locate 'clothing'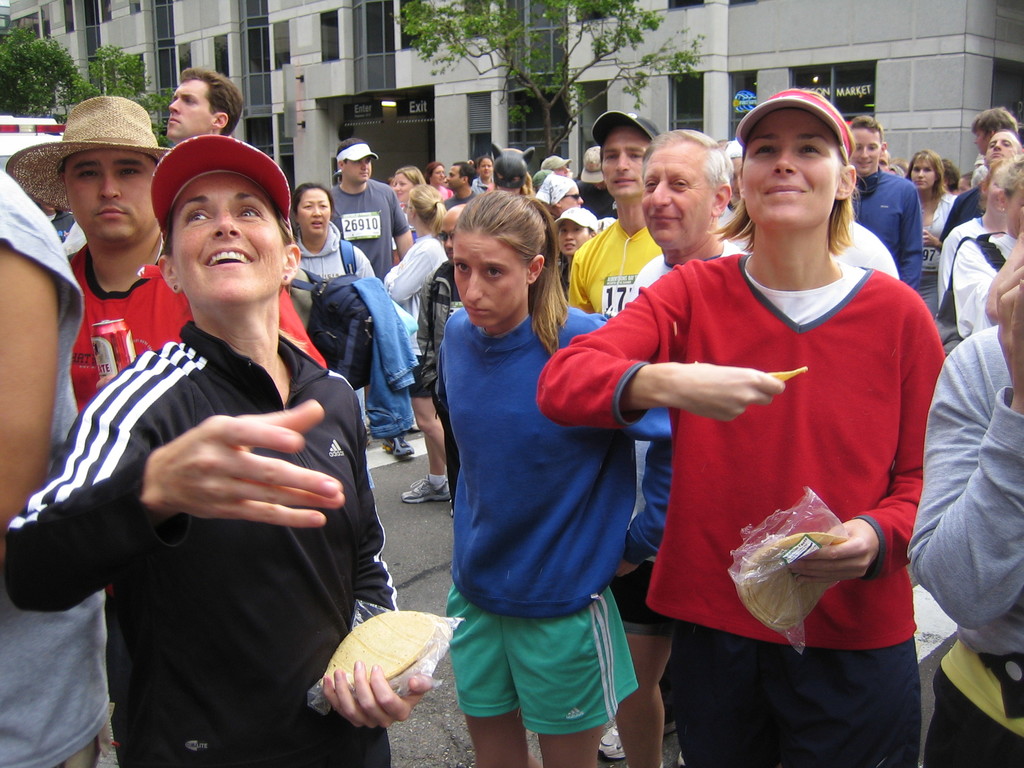
left=0, top=164, right=111, bottom=758
